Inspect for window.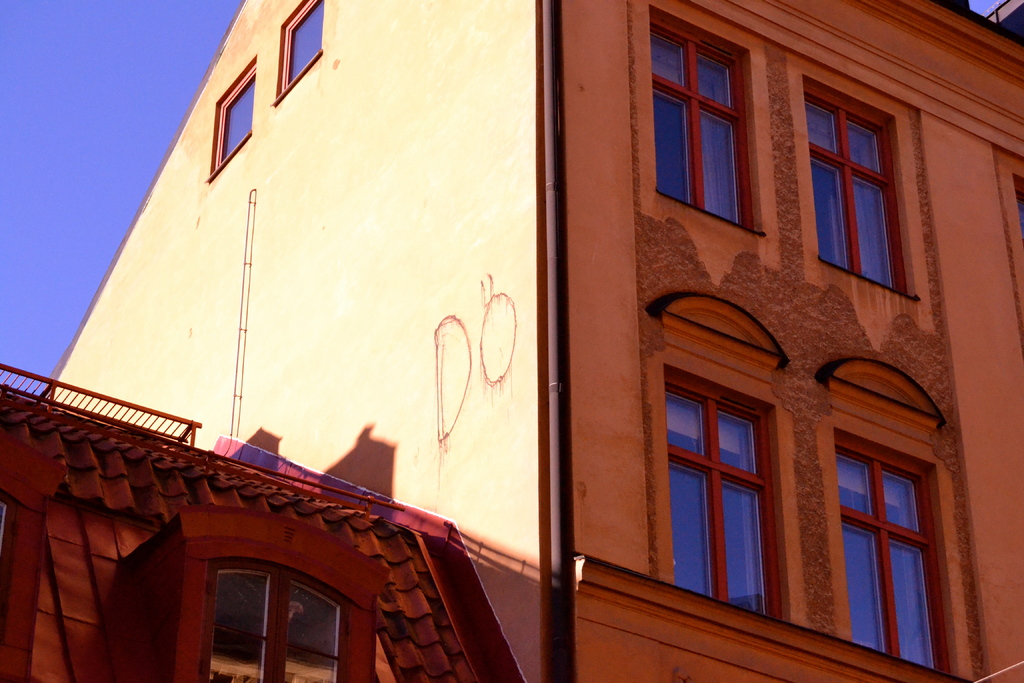
Inspection: (x1=819, y1=366, x2=986, y2=661).
